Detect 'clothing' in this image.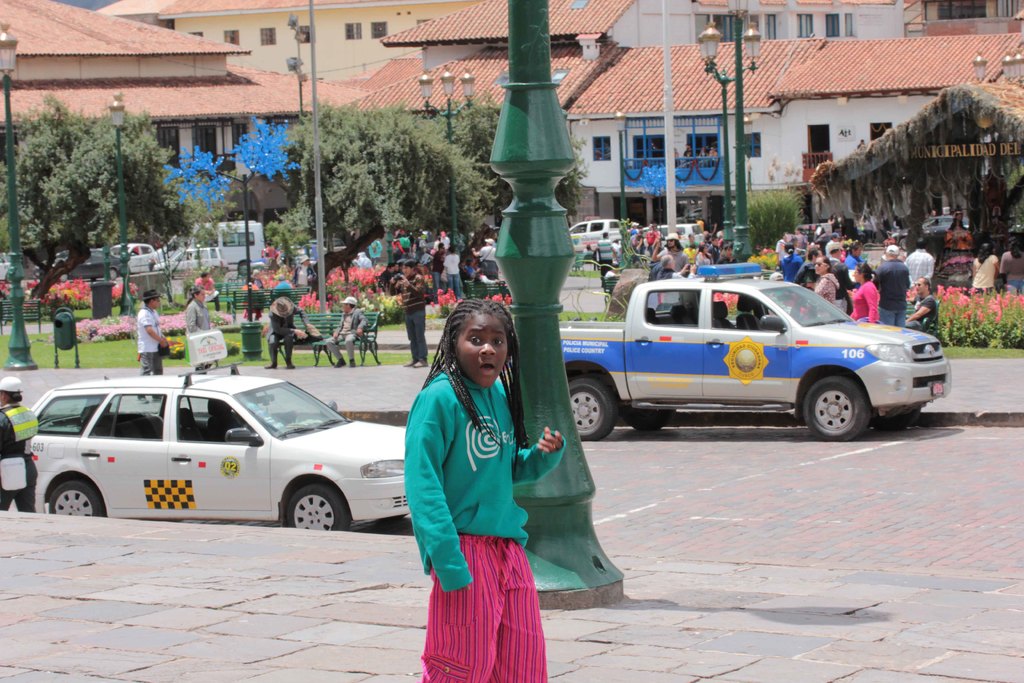
Detection: detection(401, 267, 433, 366).
